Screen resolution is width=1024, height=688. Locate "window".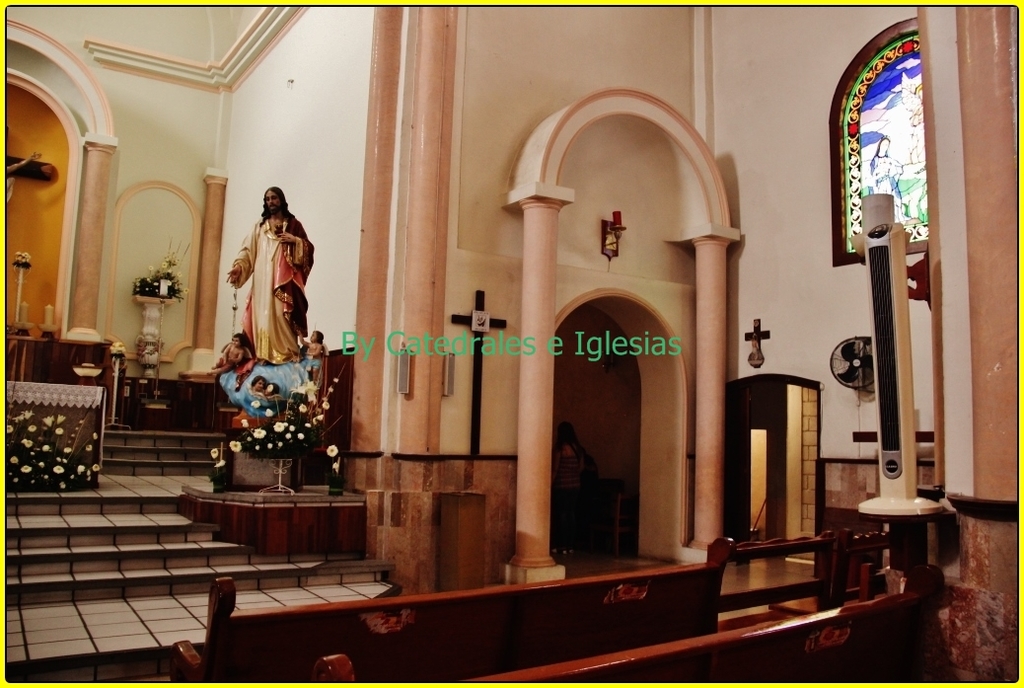
bbox=[839, 25, 937, 260].
